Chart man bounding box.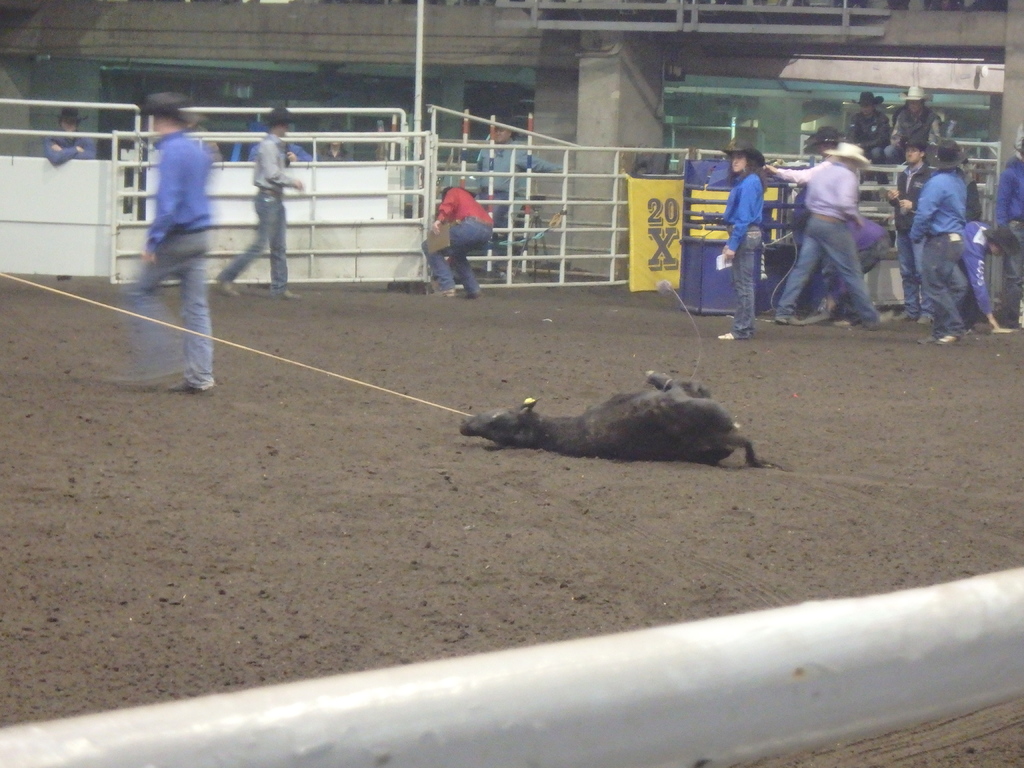
Charted: [x1=788, y1=132, x2=893, y2=326].
